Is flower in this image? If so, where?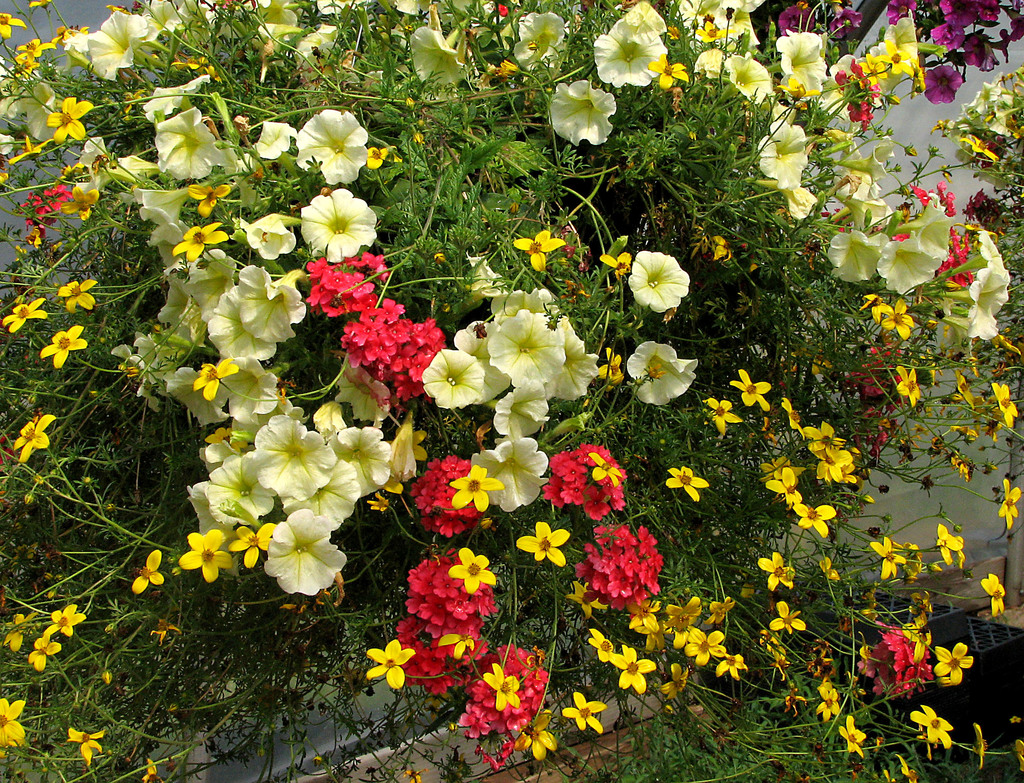
Yes, at bbox=(979, 577, 1007, 617).
